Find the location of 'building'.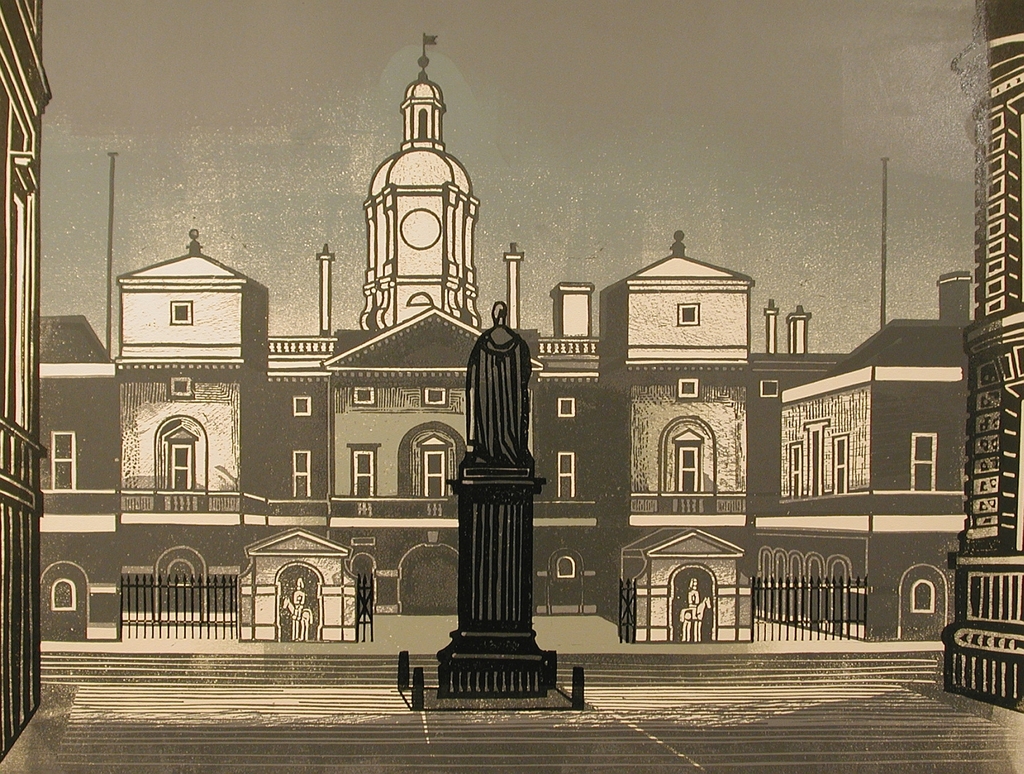
Location: {"x1": 34, "y1": 25, "x2": 972, "y2": 645}.
